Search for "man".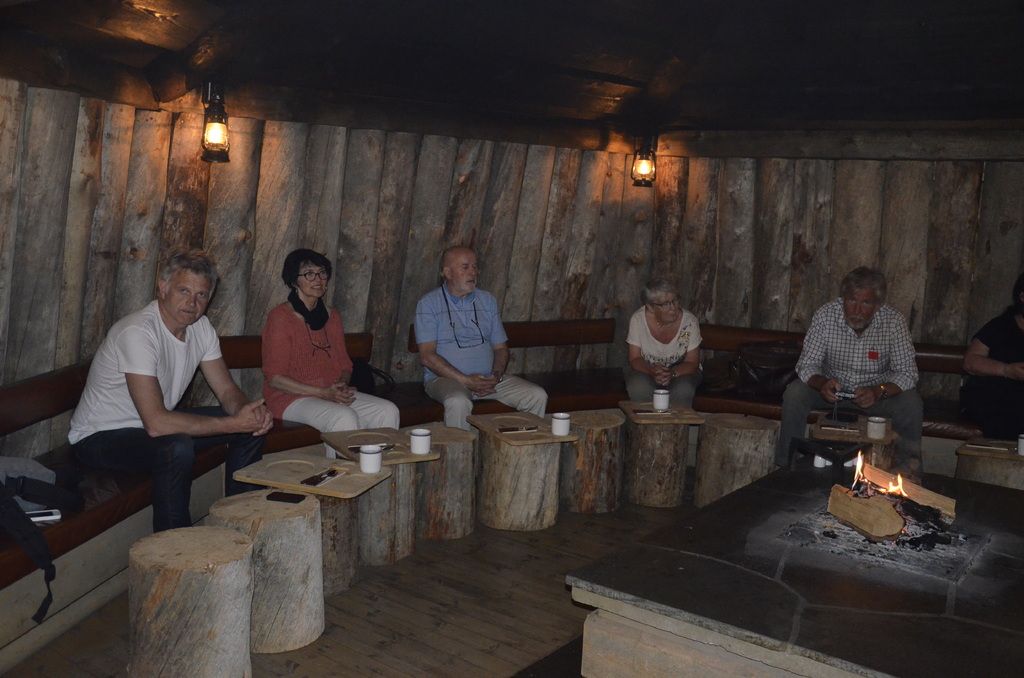
Found at (760, 265, 929, 472).
